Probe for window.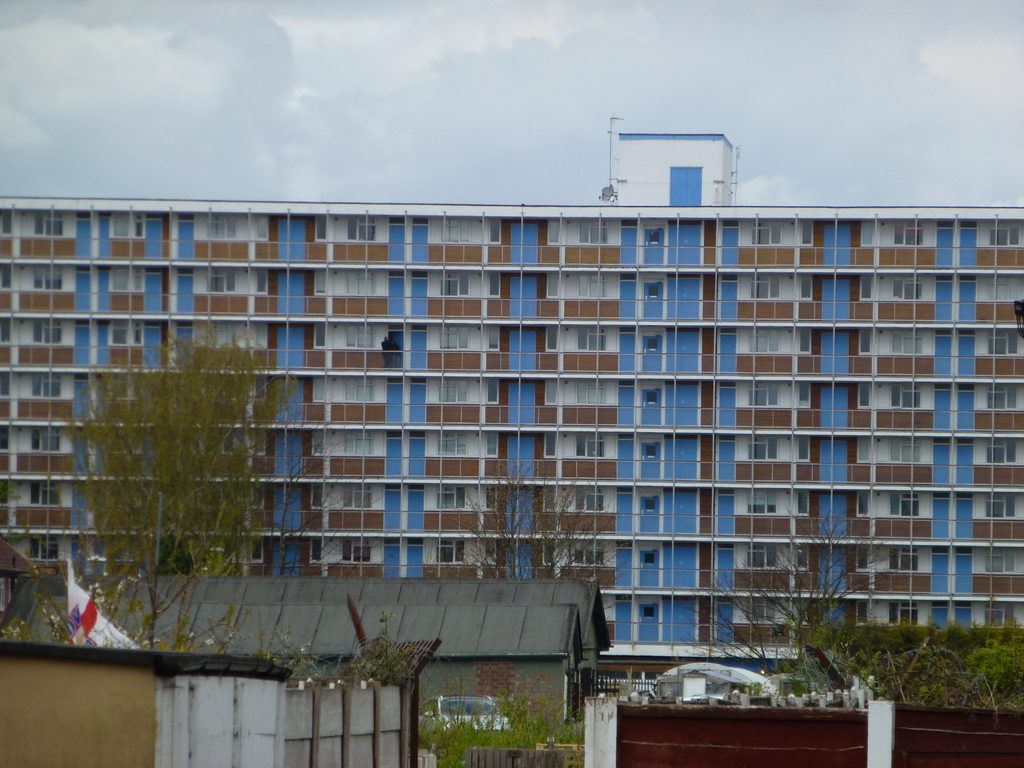
Probe result: 986, 431, 1023, 484.
